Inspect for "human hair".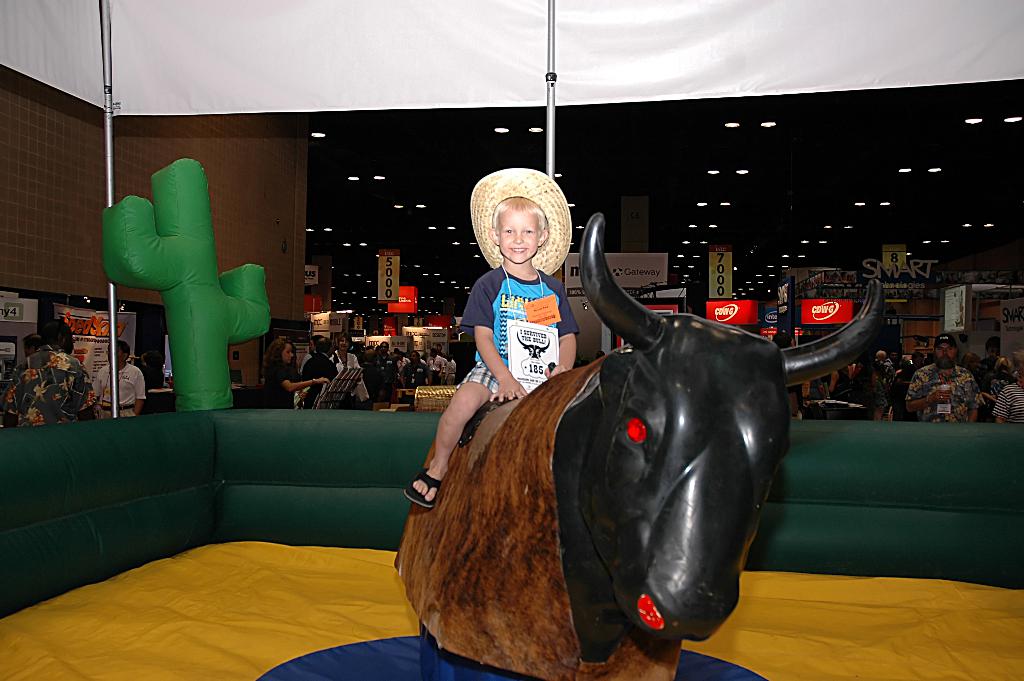
Inspection: 931:344:955:358.
